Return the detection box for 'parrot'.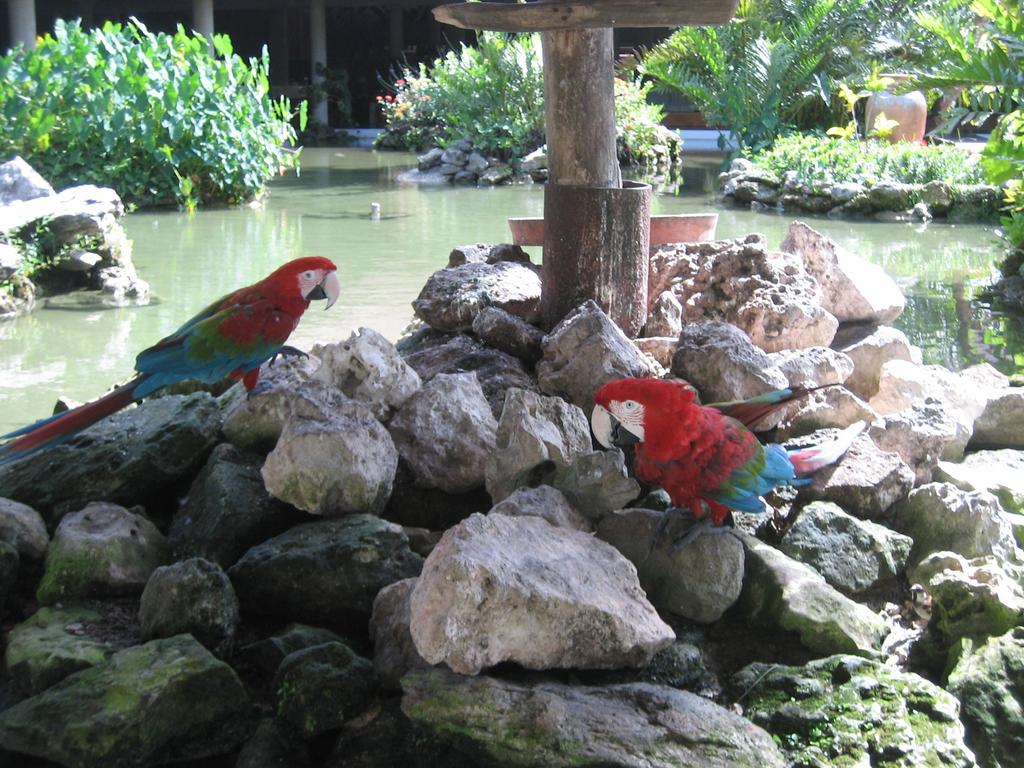
591,376,864,552.
